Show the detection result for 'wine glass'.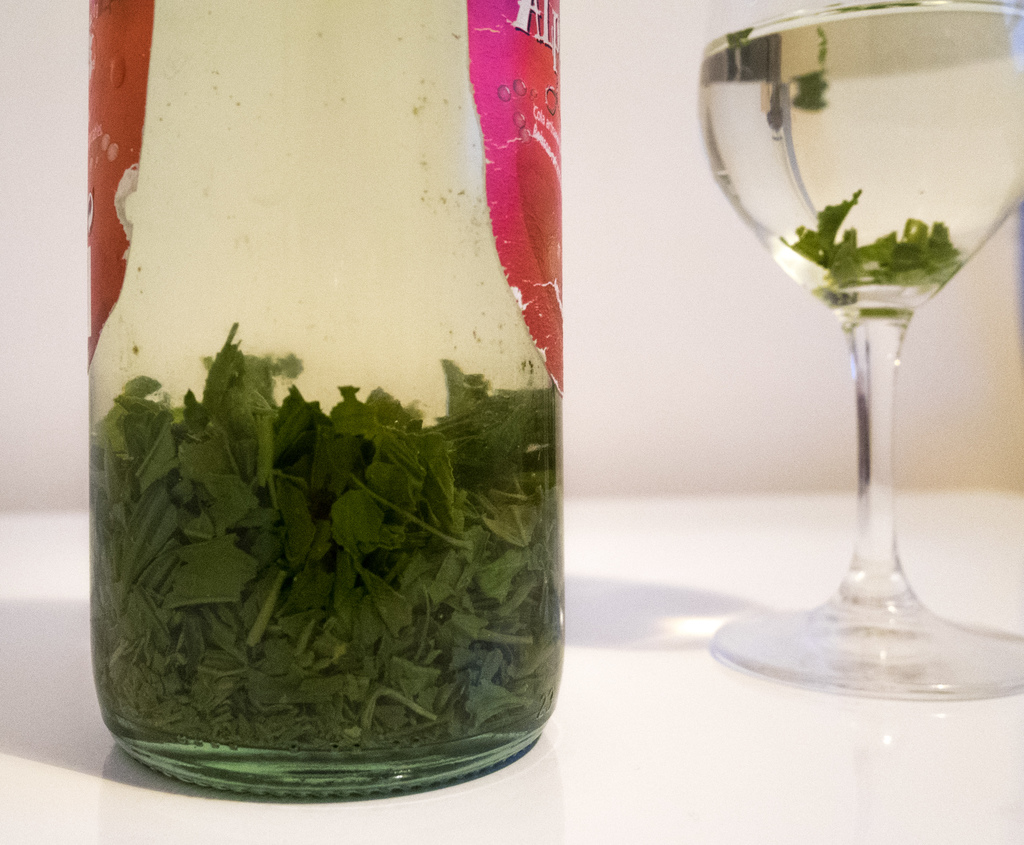
[700,0,1023,693].
